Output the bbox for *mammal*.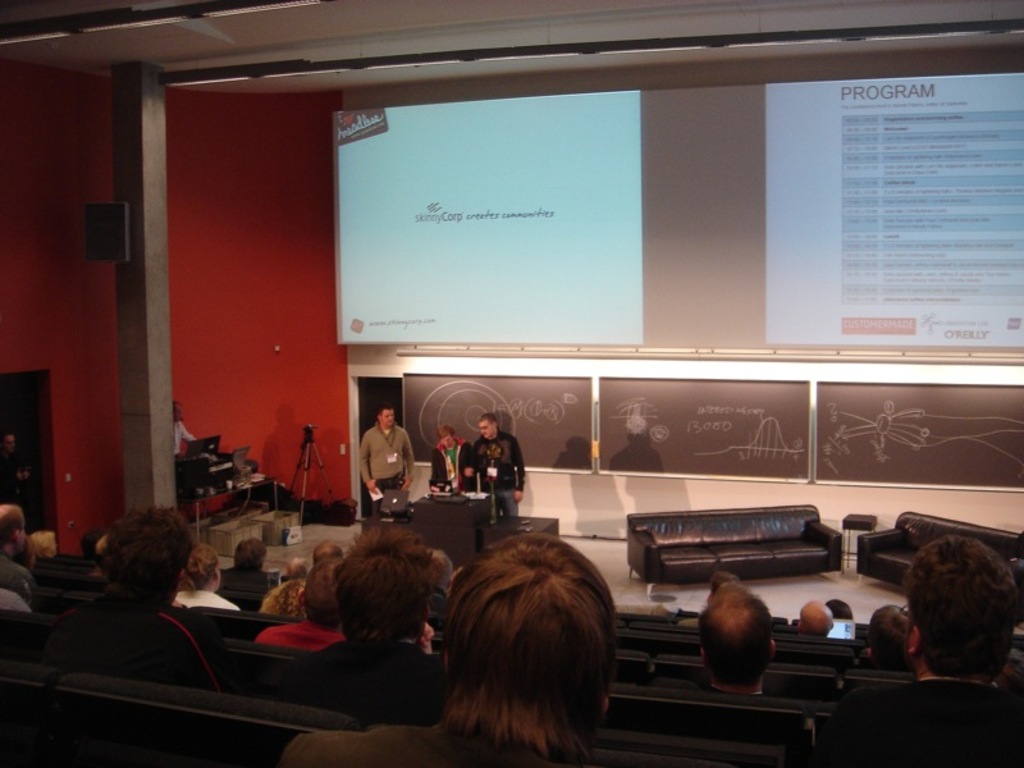
{"left": 227, "top": 540, "right": 261, "bottom": 616}.
